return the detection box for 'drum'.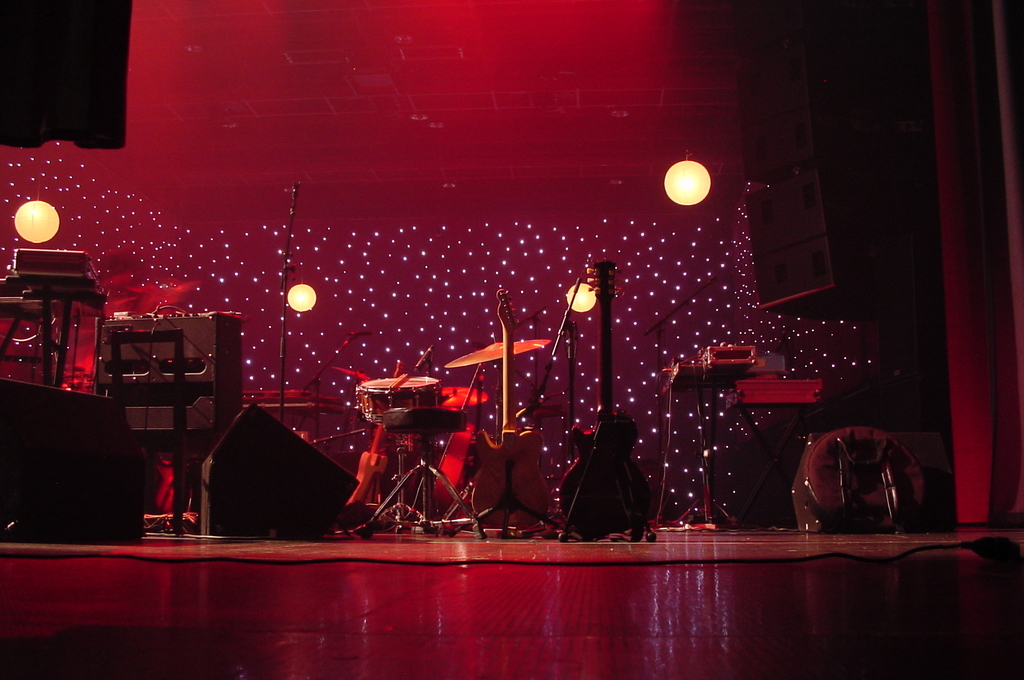
355:375:442:420.
